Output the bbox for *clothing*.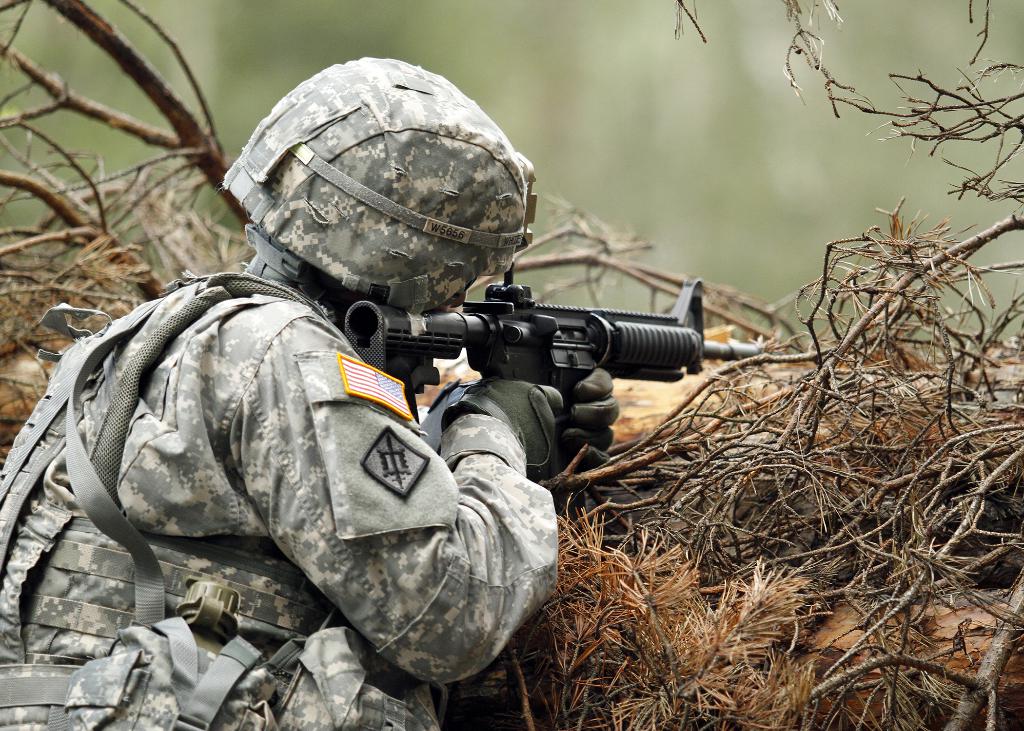
region(214, 54, 529, 318).
